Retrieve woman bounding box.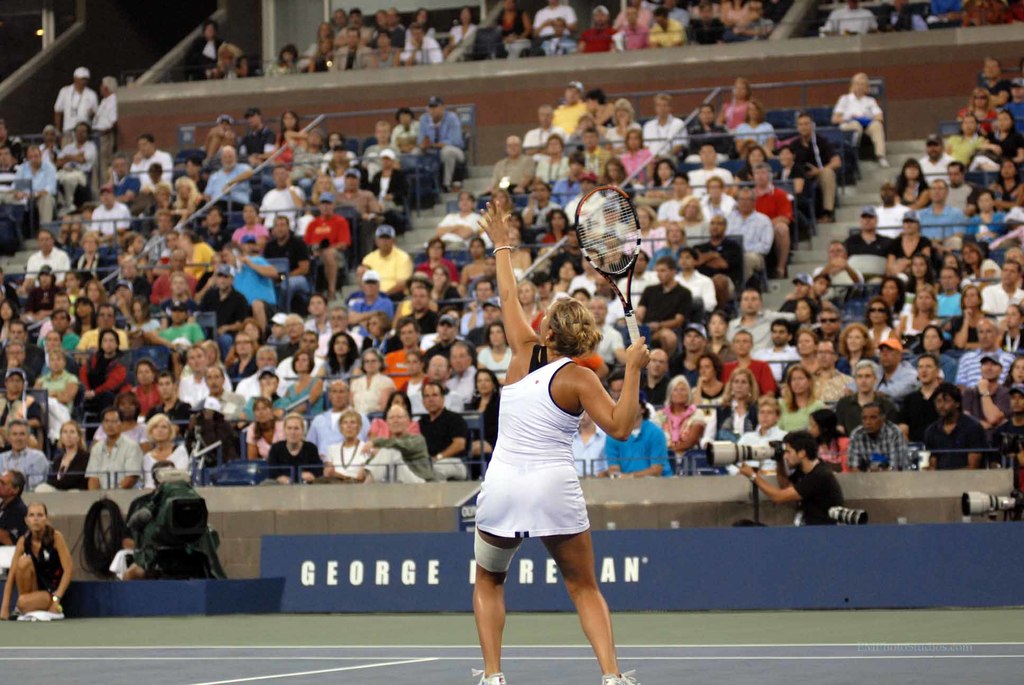
Bounding box: (x1=672, y1=194, x2=714, y2=242).
